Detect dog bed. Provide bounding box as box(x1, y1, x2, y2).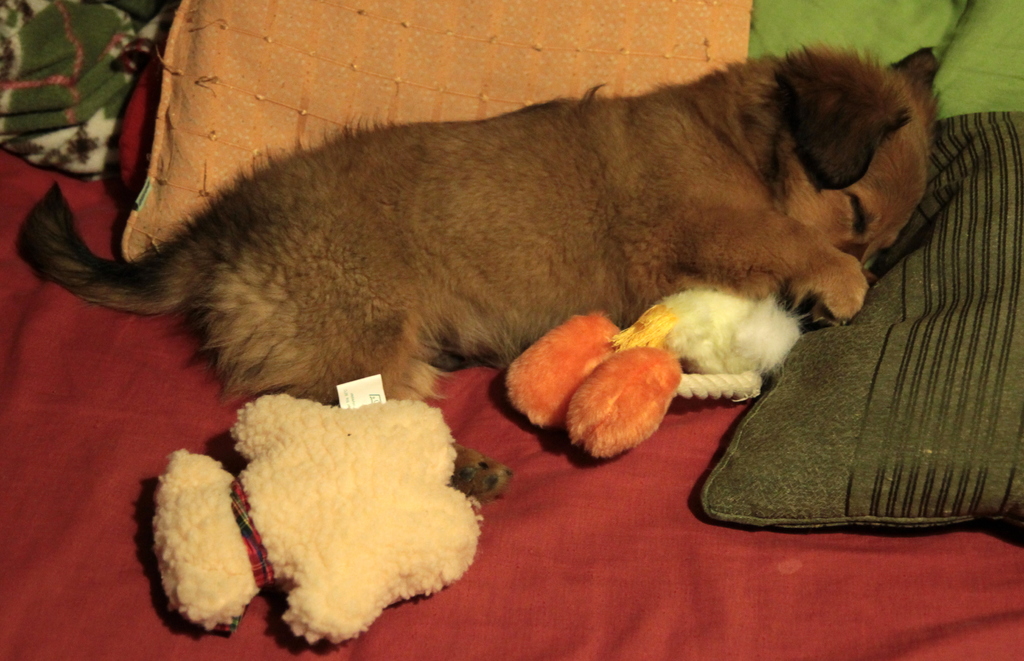
box(0, 147, 1023, 660).
